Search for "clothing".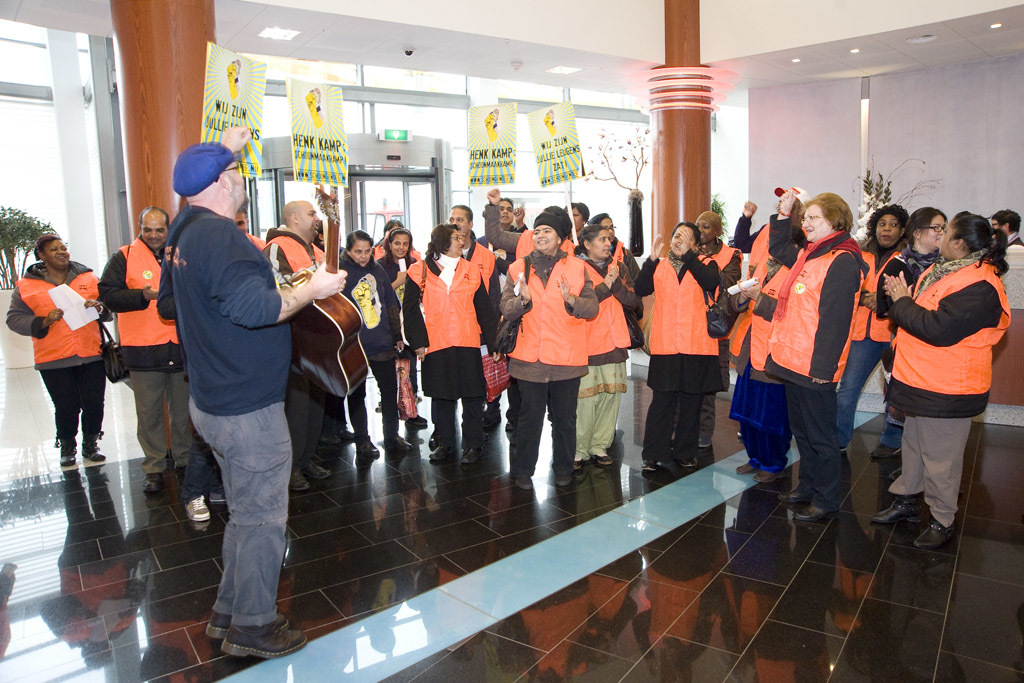
Found at <region>374, 231, 423, 263</region>.
